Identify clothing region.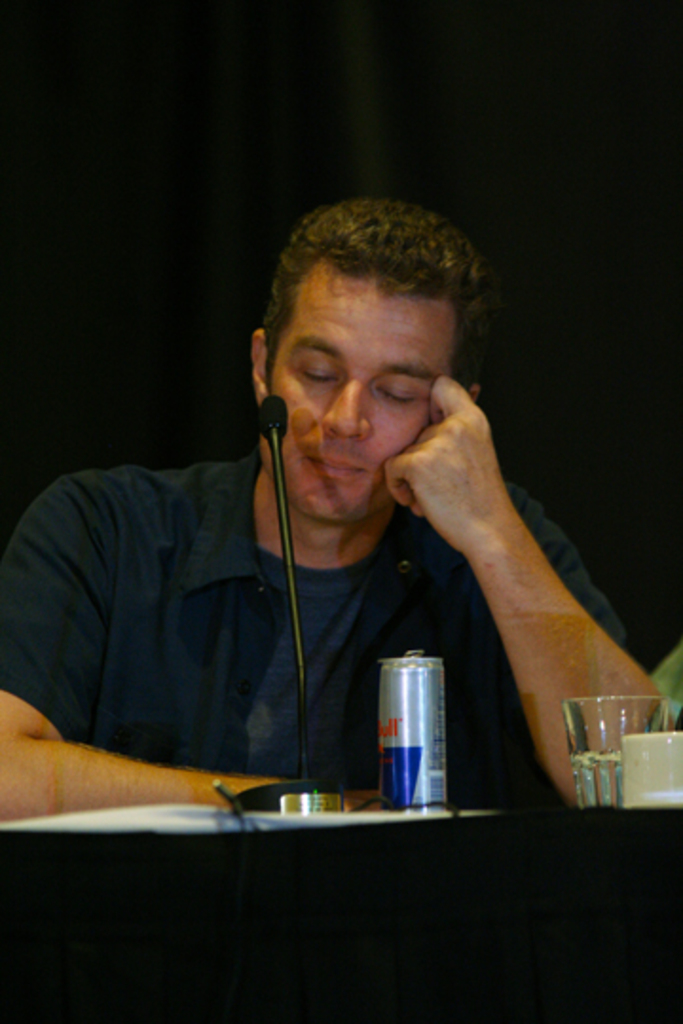
Region: bbox=(0, 396, 575, 808).
